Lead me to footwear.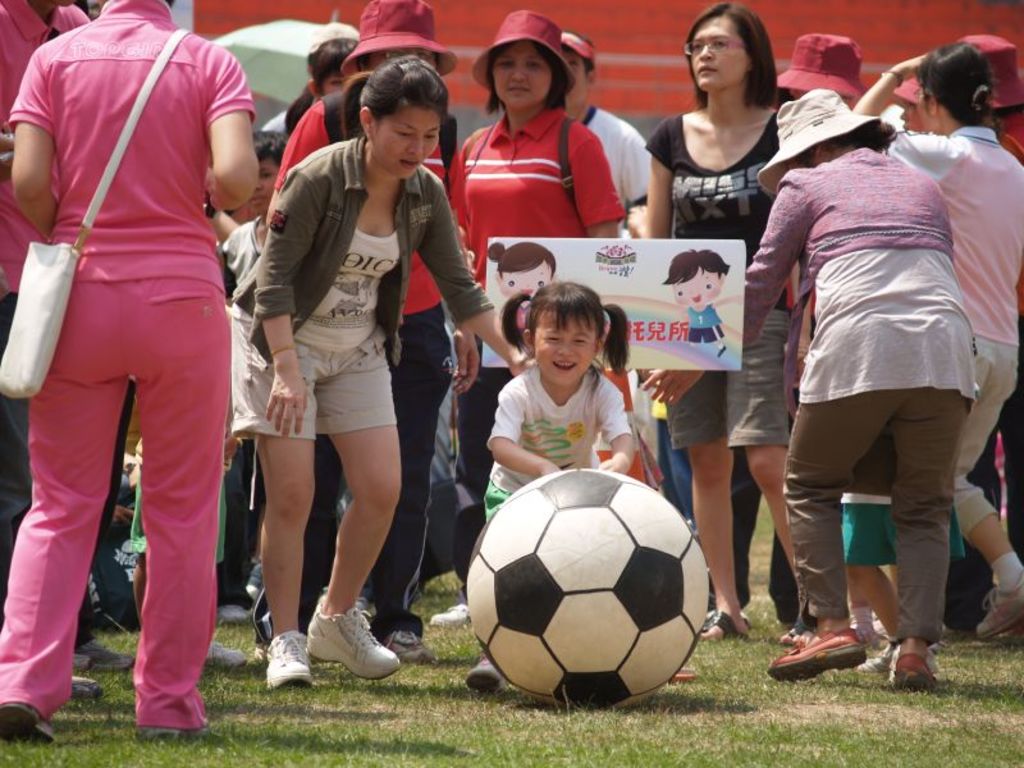
Lead to left=696, top=608, right=753, bottom=644.
